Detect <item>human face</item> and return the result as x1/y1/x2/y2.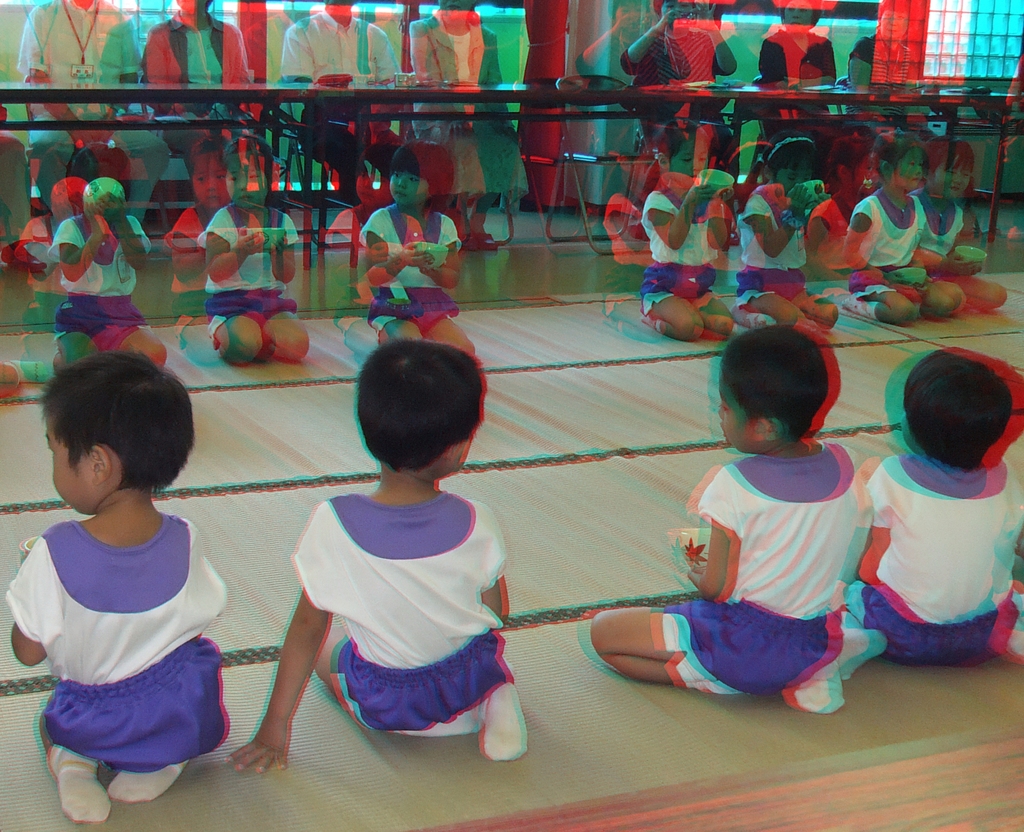
939/151/972/198.
